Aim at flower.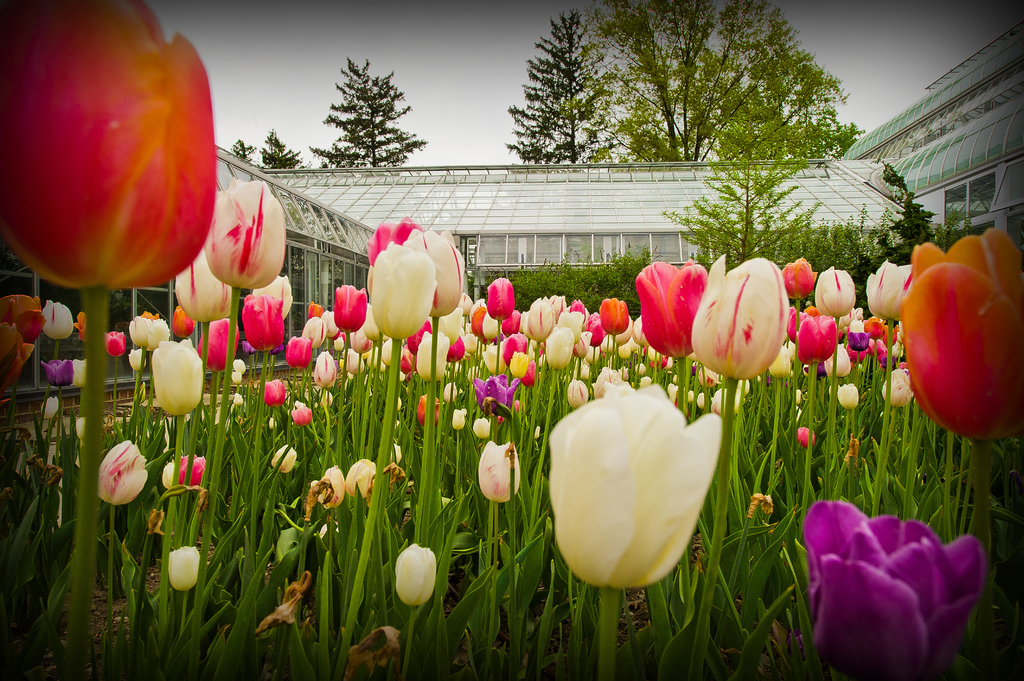
Aimed at {"x1": 40, "y1": 356, "x2": 75, "y2": 386}.
